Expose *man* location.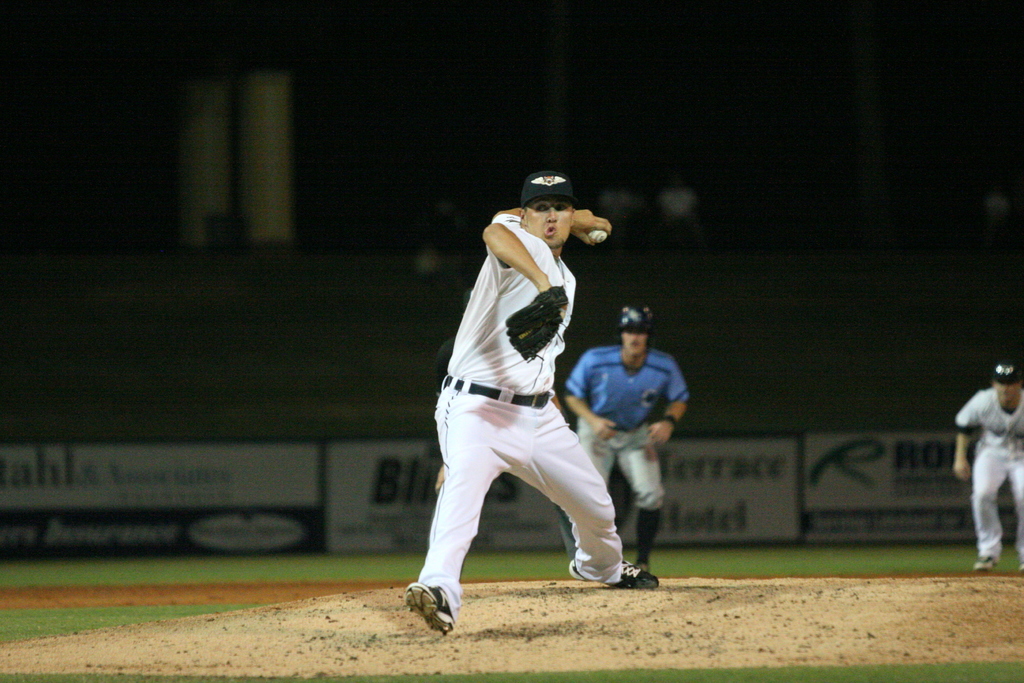
Exposed at locate(943, 357, 1023, 572).
